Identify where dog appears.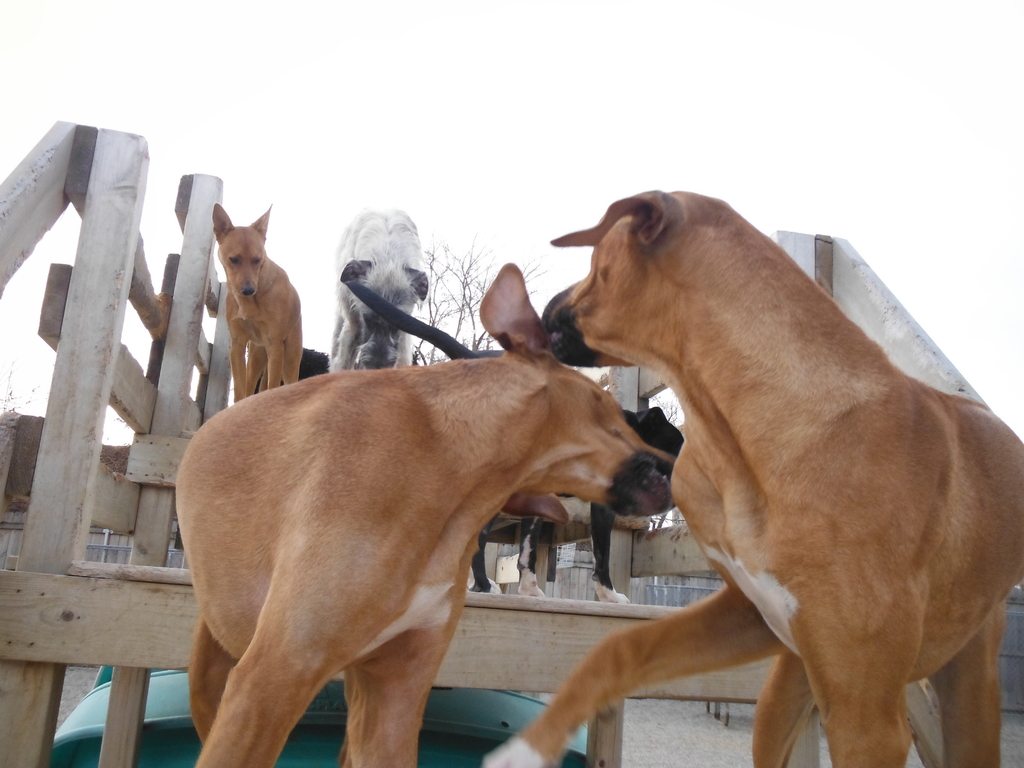
Appears at BBox(333, 213, 428, 373).
